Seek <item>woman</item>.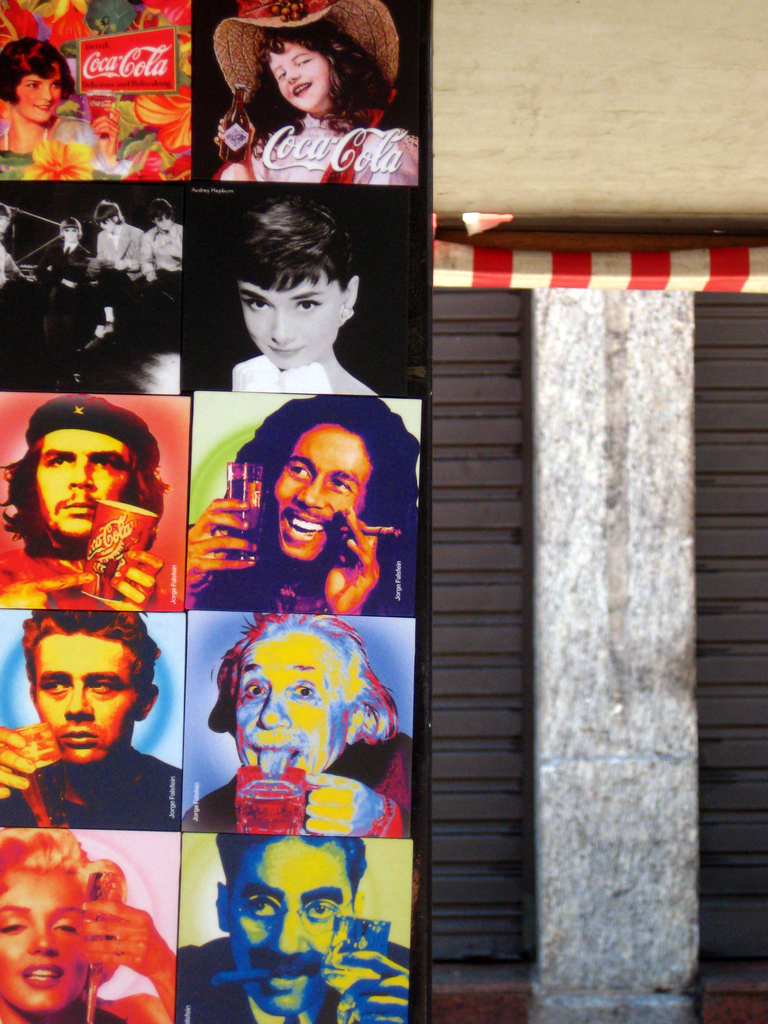
region(188, 0, 422, 190).
